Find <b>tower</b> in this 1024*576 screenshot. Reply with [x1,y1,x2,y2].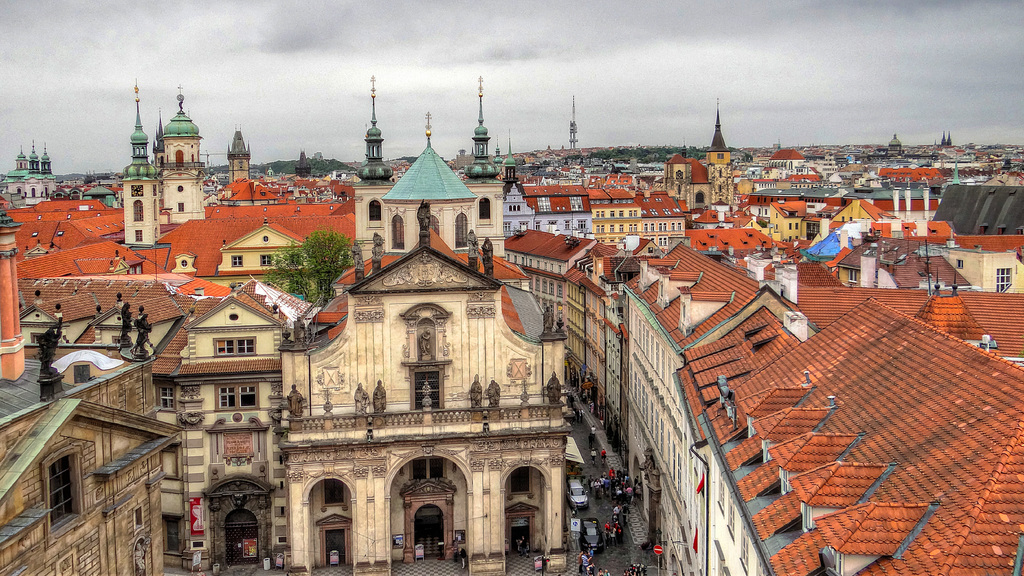
[109,78,163,184].
